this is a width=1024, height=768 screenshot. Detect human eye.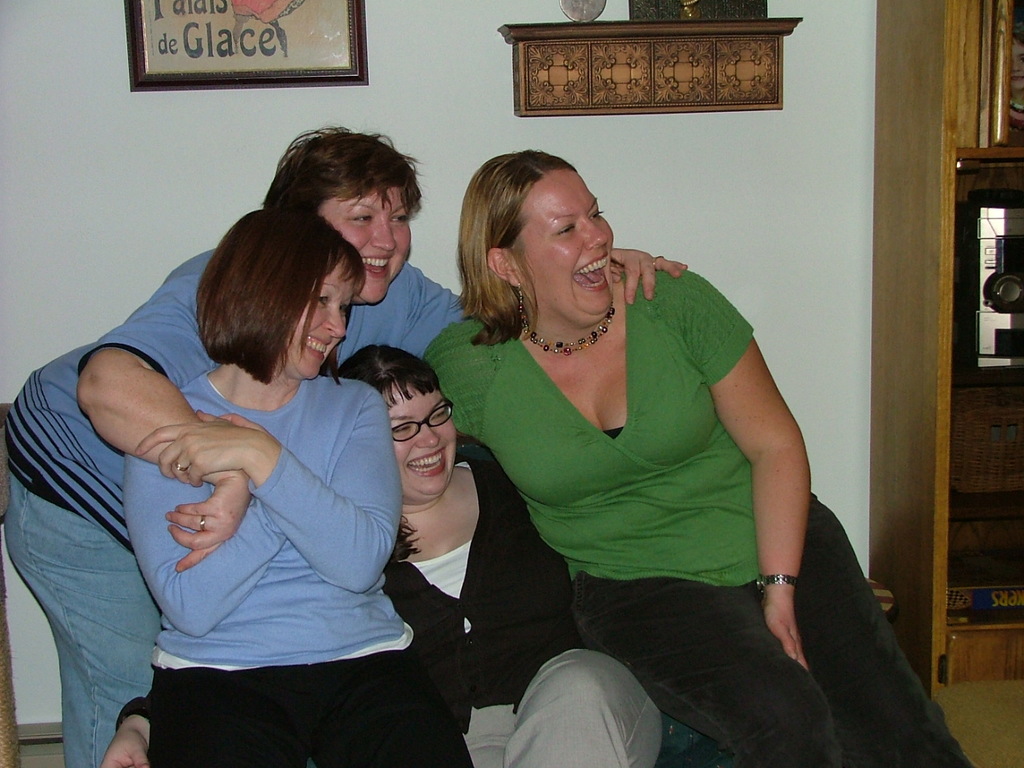
Rect(397, 210, 409, 226).
